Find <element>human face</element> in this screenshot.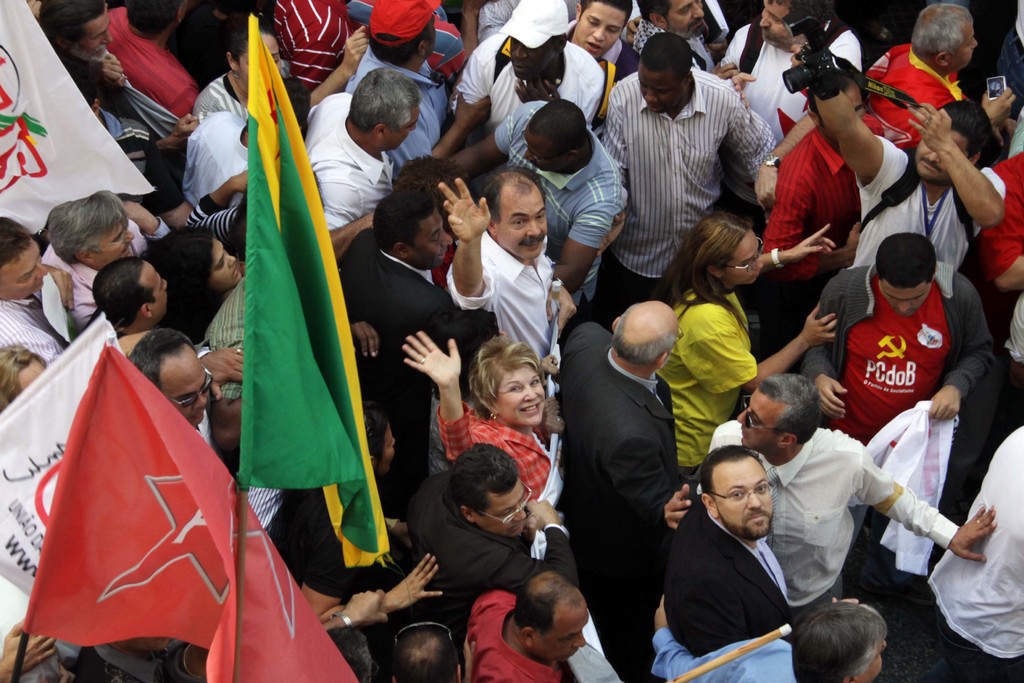
The bounding box for <element>human face</element> is detection(736, 386, 790, 447).
